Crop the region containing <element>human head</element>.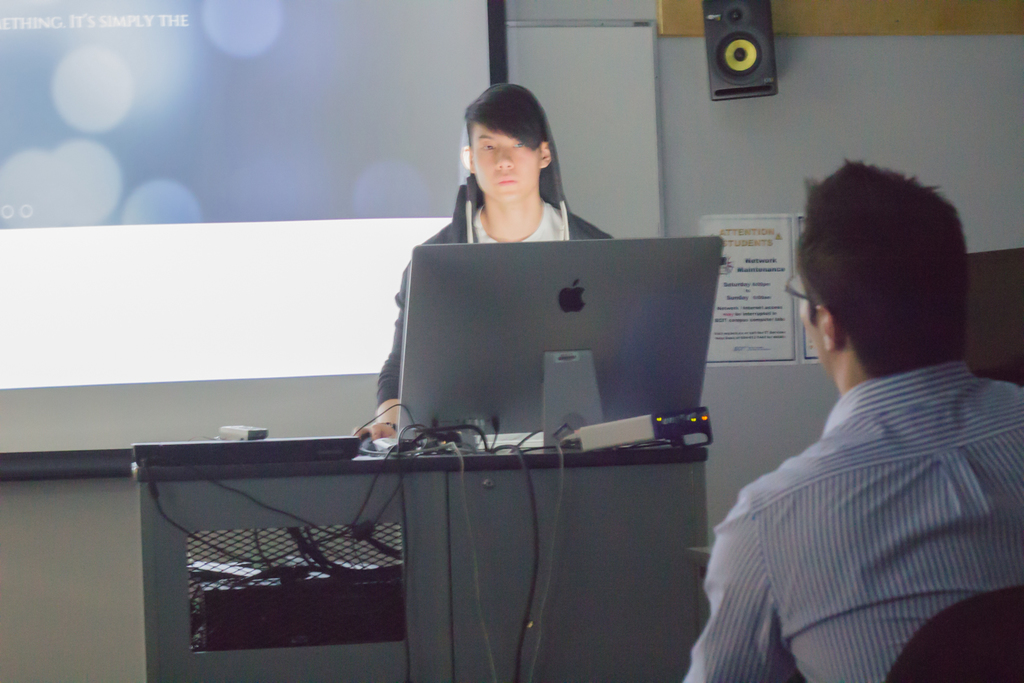
Crop region: <bbox>462, 82, 557, 203</bbox>.
